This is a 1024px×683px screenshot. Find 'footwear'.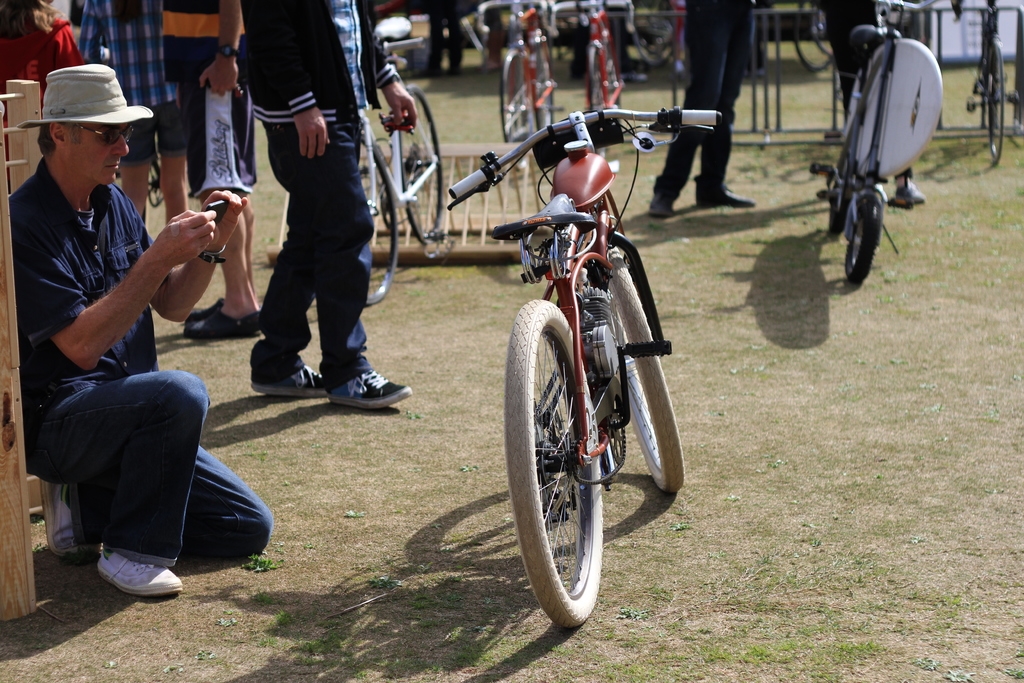
Bounding box: [left=329, top=364, right=410, bottom=407].
